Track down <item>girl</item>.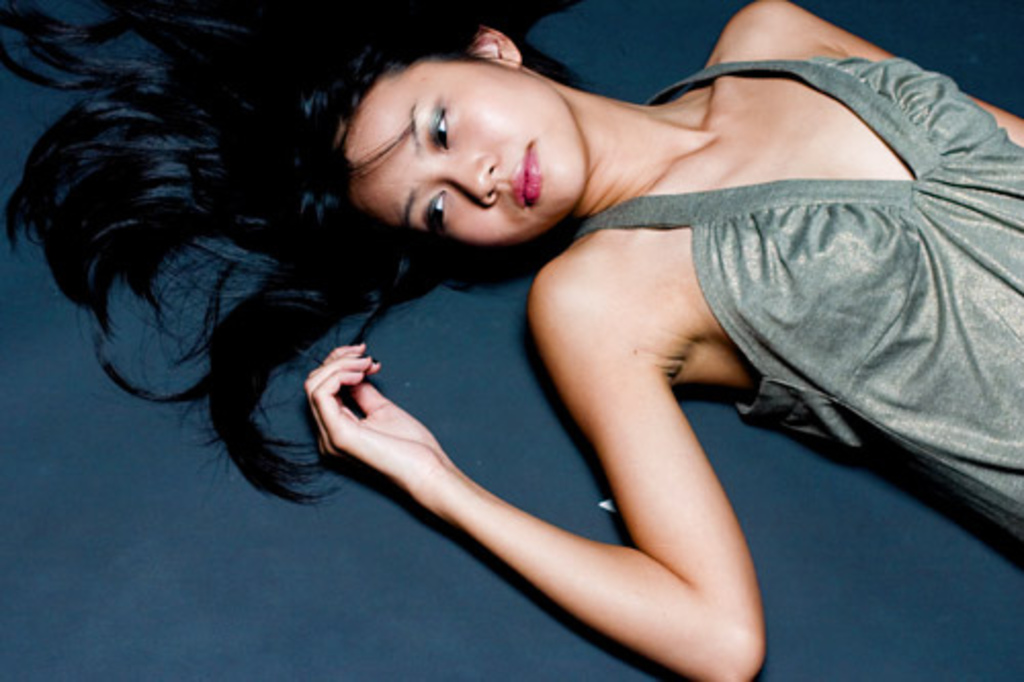
Tracked to box(0, 0, 1022, 680).
